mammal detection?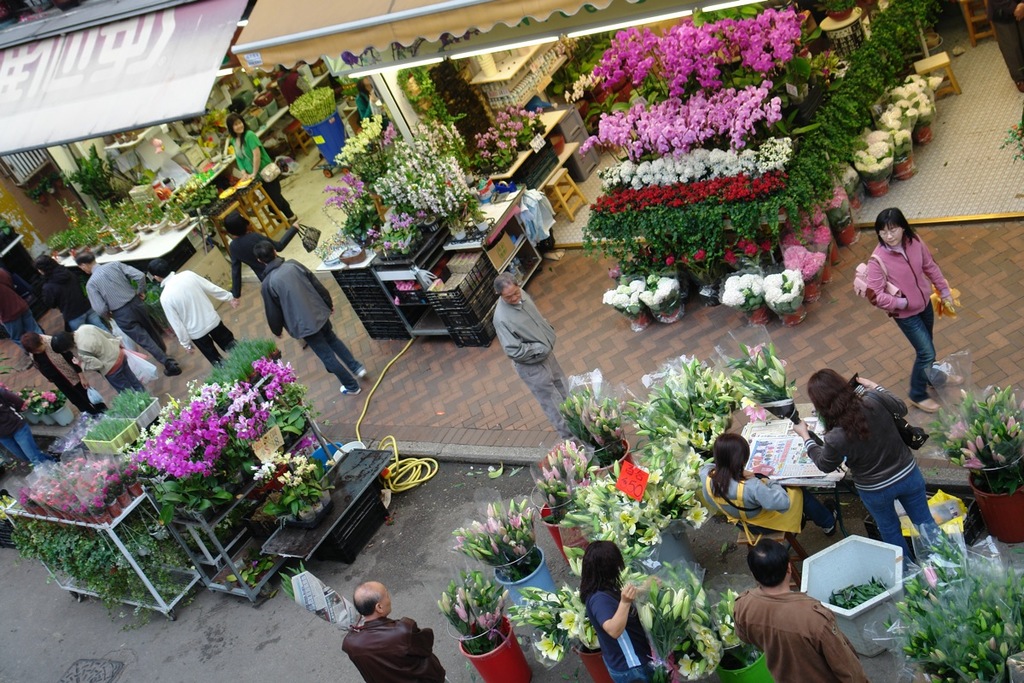
l=864, t=207, r=957, b=415
